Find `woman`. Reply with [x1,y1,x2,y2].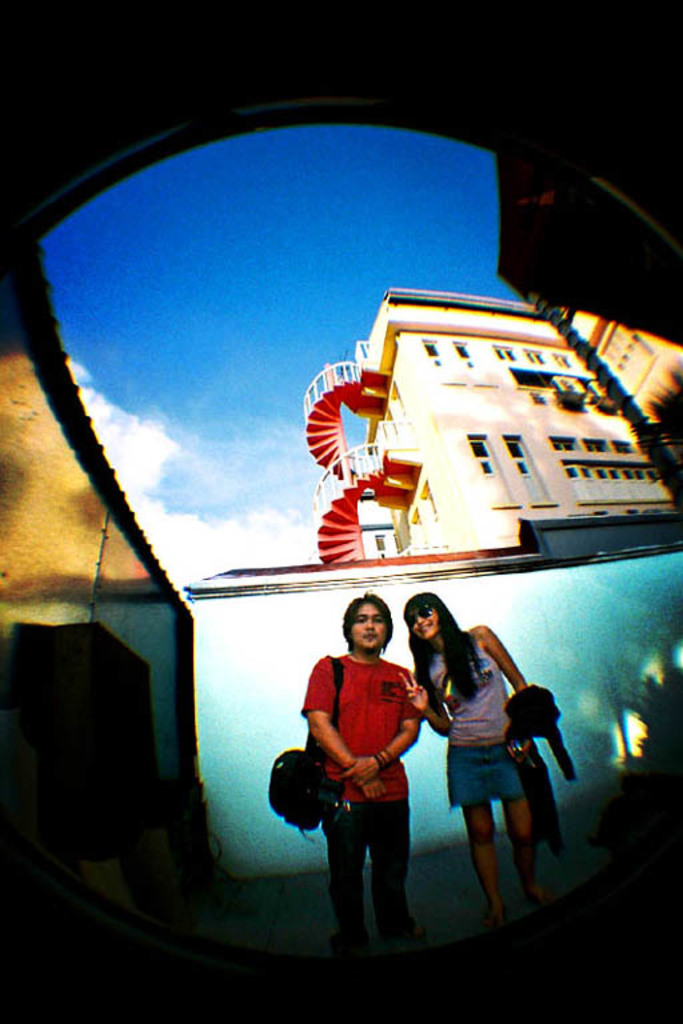
[426,607,555,885].
